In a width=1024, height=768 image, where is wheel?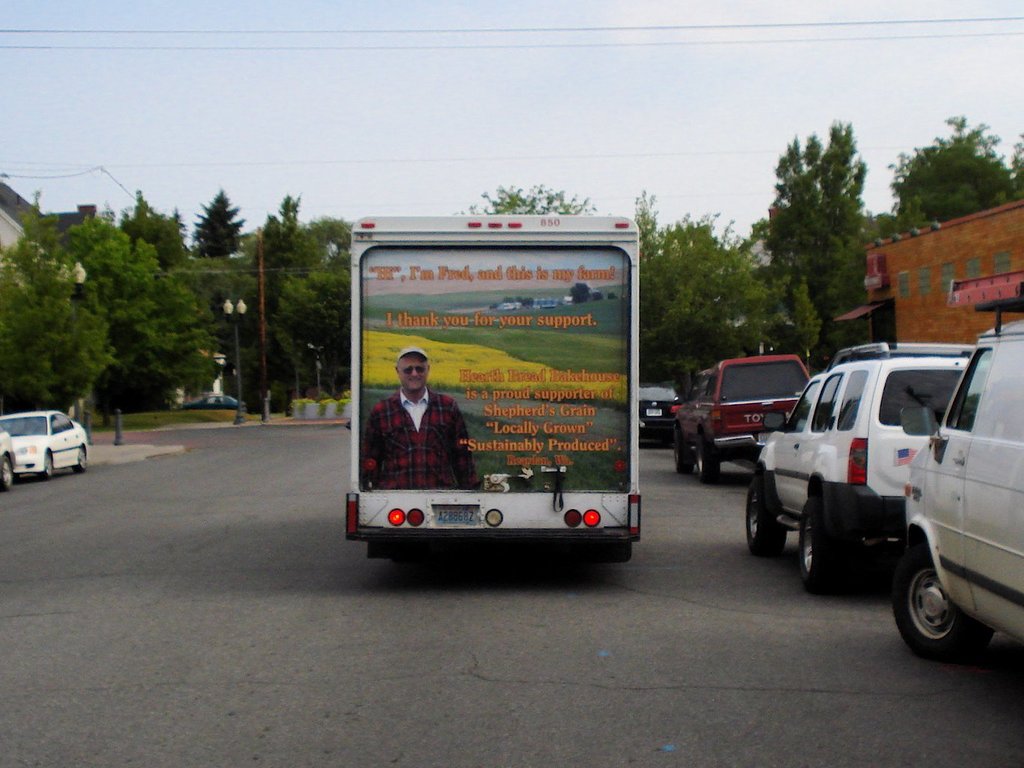
747,476,786,556.
